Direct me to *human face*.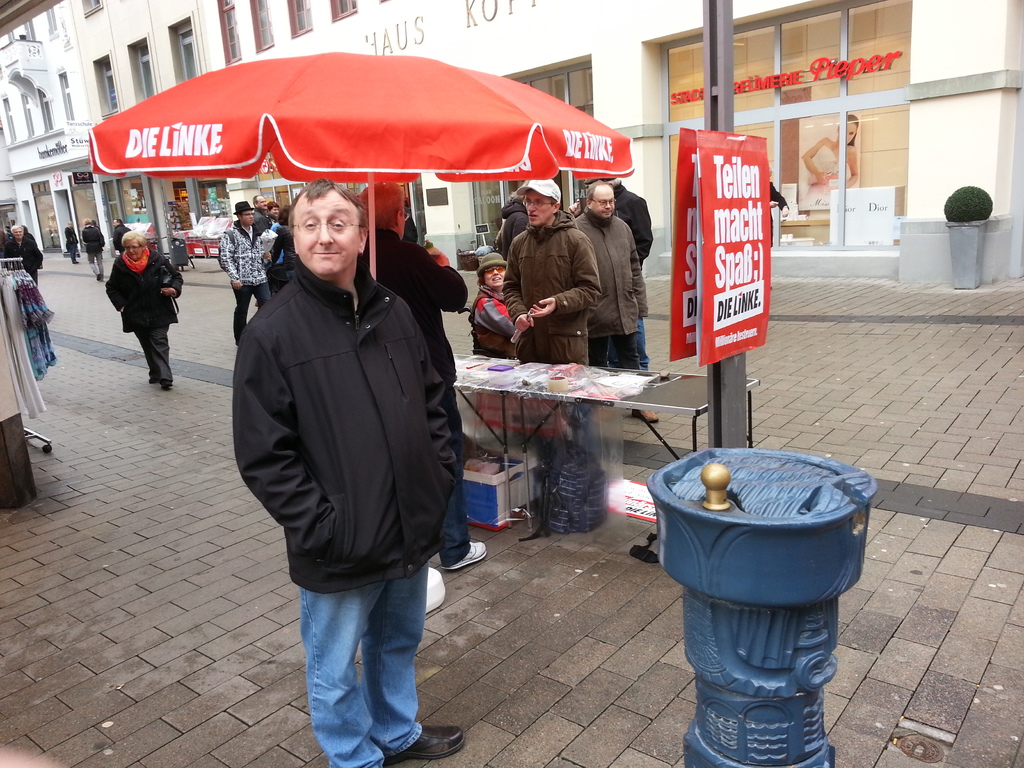
Direction: 269, 207, 278, 216.
